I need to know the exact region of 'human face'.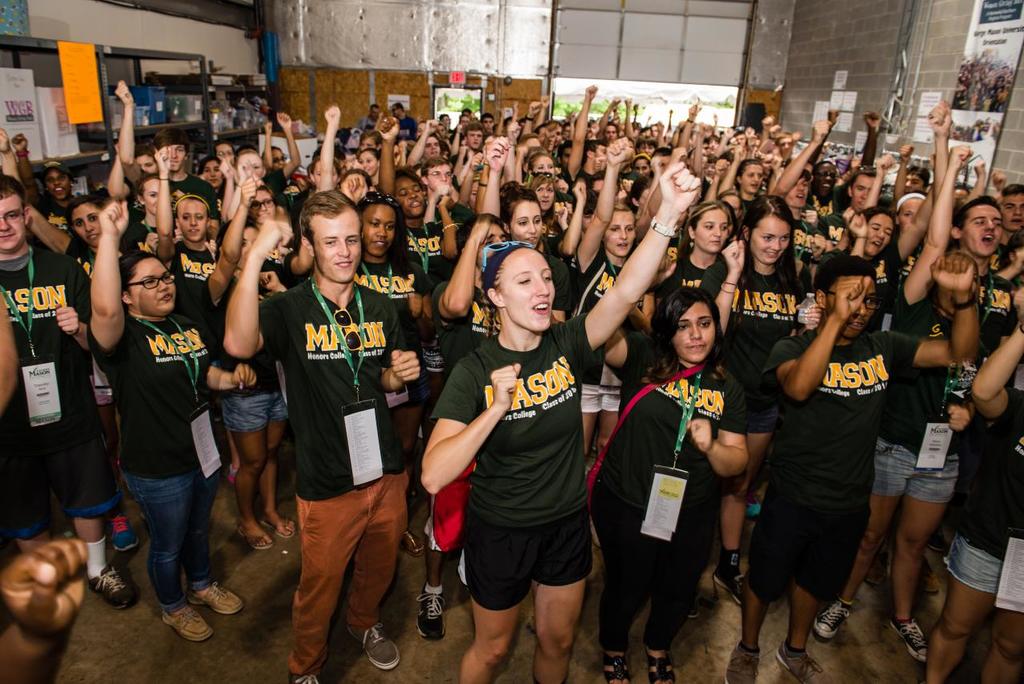
Region: locate(693, 210, 733, 251).
